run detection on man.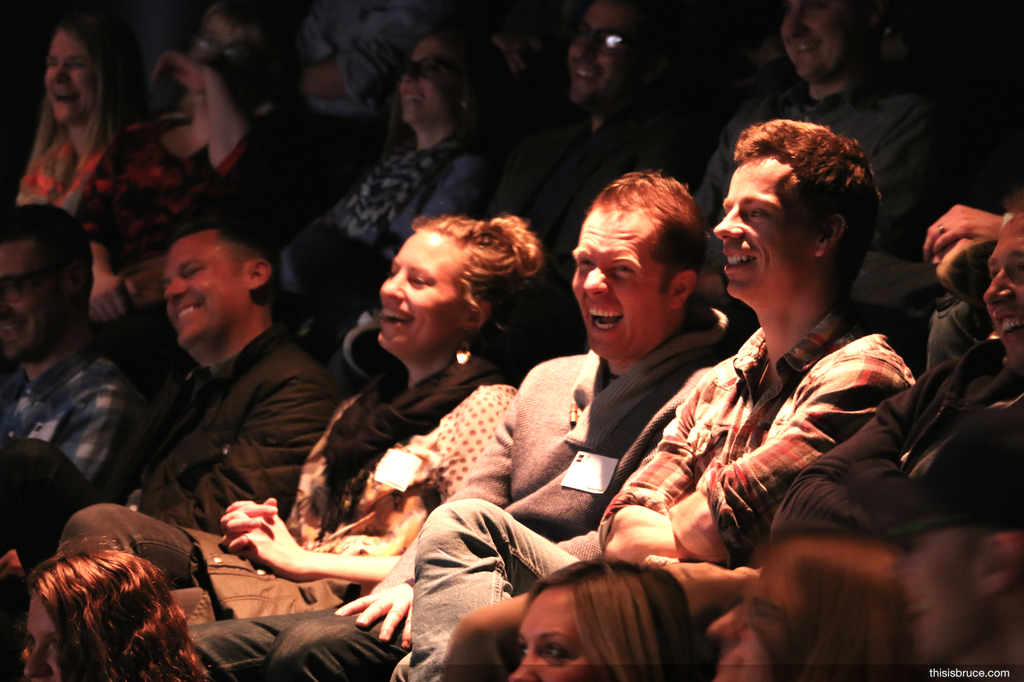
Result: {"x1": 390, "y1": 109, "x2": 920, "y2": 681}.
